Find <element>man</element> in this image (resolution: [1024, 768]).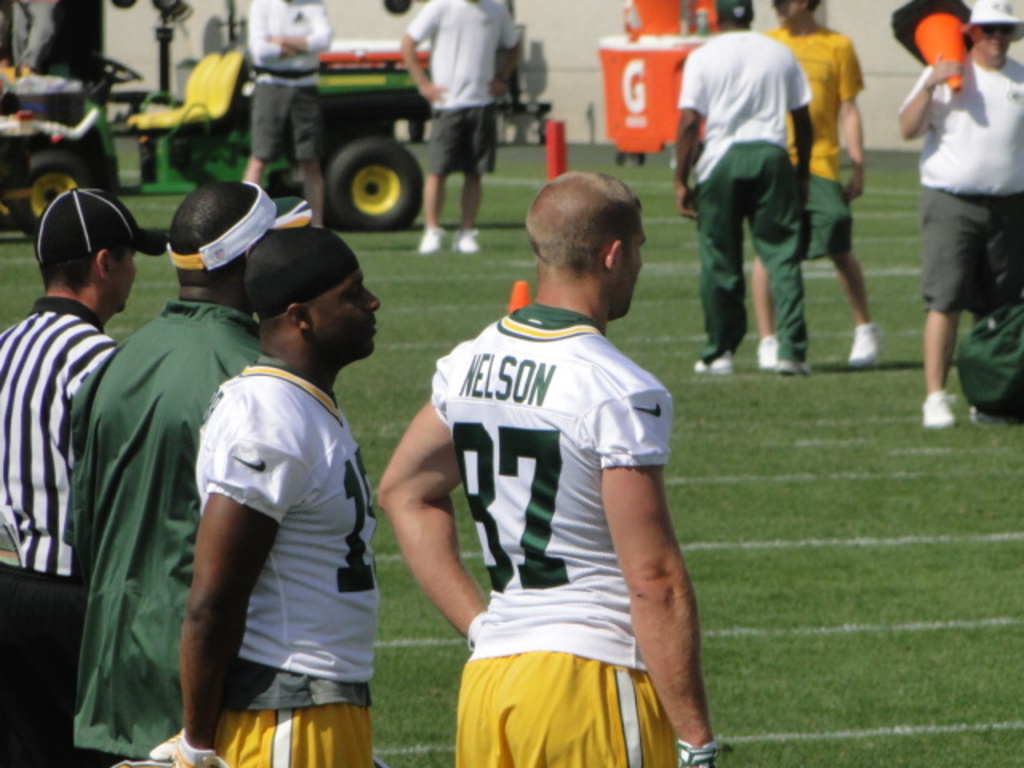
Rect(237, 0, 334, 230).
